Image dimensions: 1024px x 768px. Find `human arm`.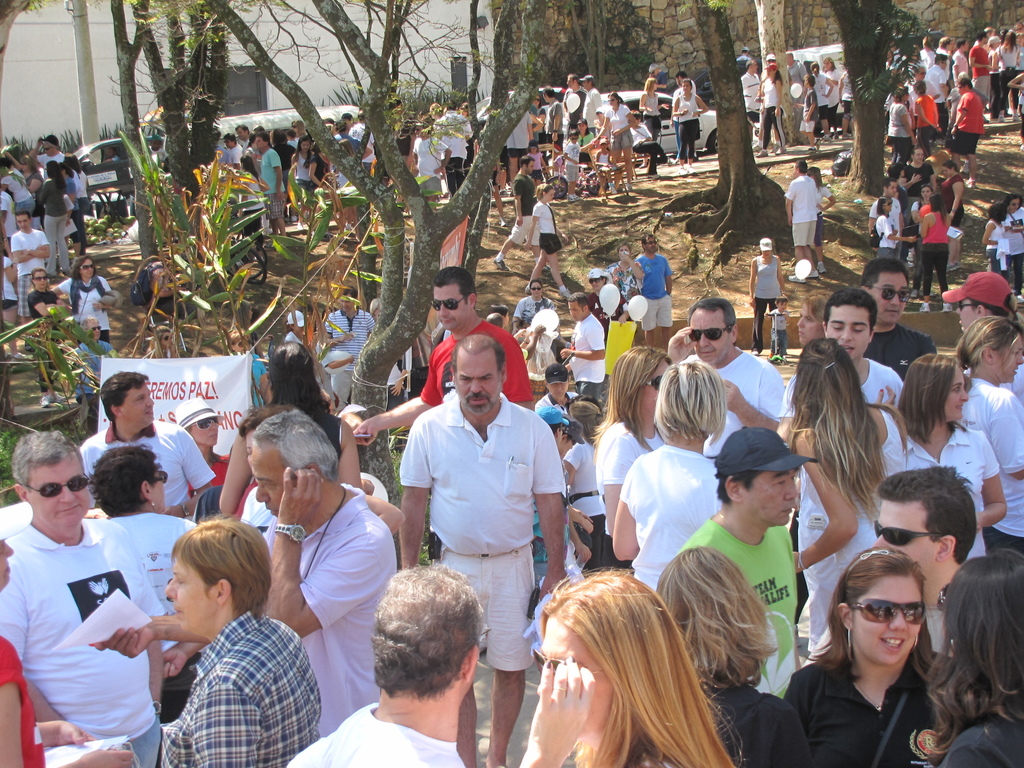
BBox(11, 230, 33, 268).
